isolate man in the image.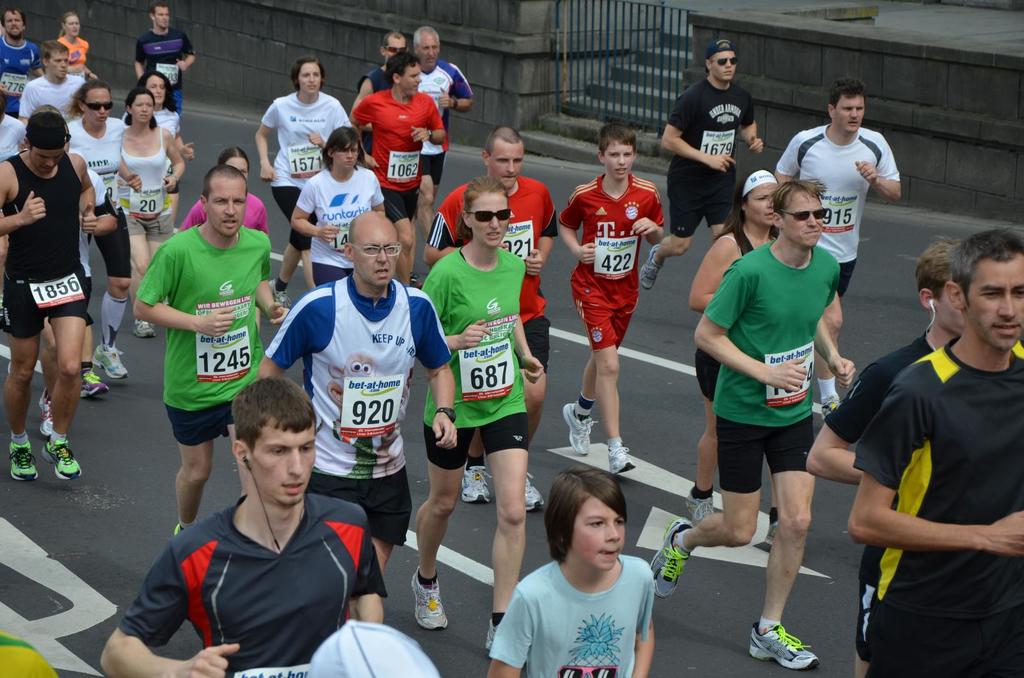
Isolated region: select_region(257, 208, 460, 579).
